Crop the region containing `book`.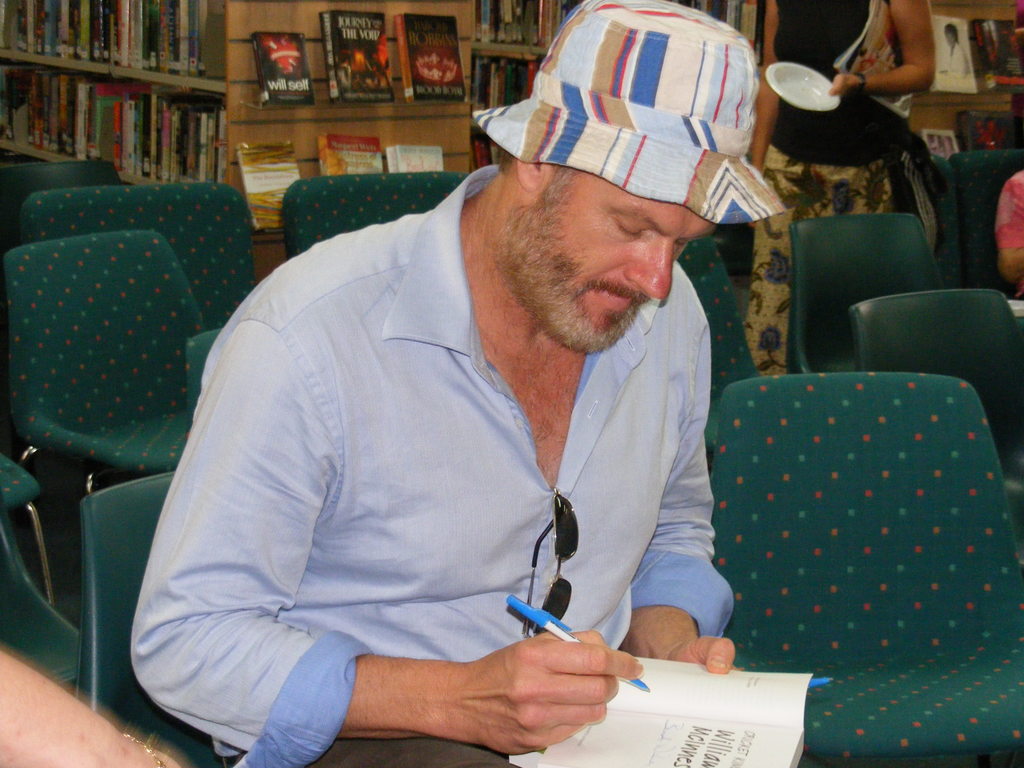
Crop region: 953,109,1023,156.
